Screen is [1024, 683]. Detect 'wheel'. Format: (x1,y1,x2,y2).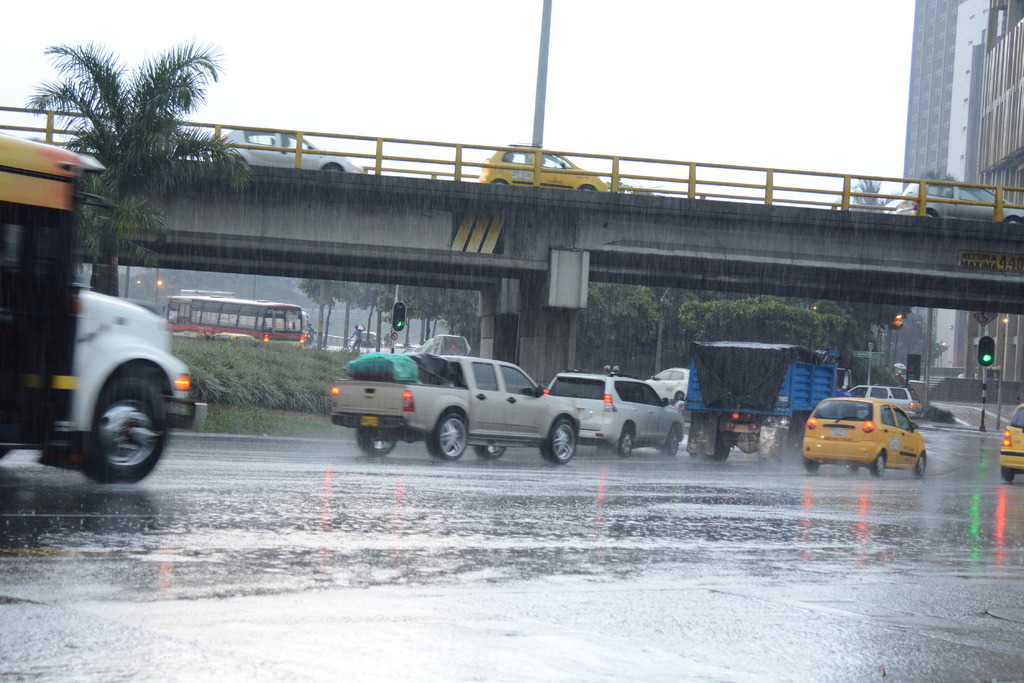
(619,425,639,456).
